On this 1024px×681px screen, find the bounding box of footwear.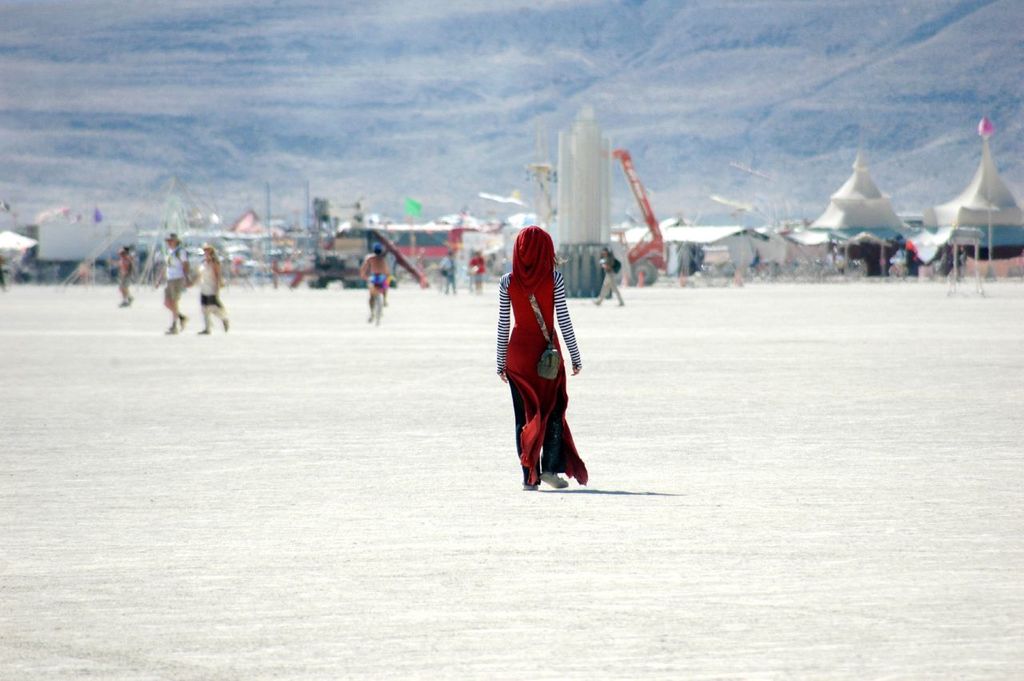
Bounding box: bbox(539, 471, 568, 490).
